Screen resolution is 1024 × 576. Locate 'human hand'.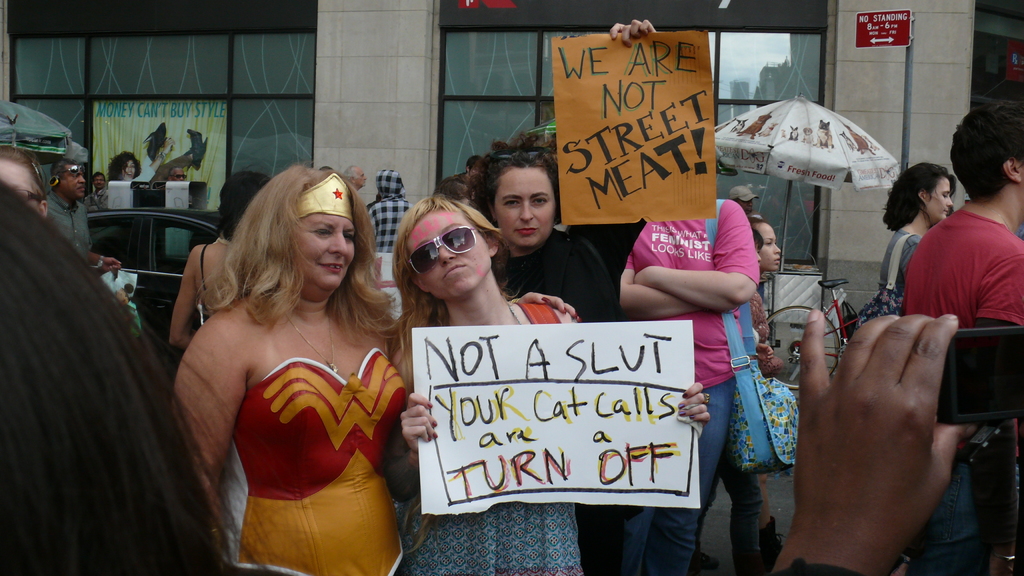
x1=778, y1=296, x2=974, y2=567.
